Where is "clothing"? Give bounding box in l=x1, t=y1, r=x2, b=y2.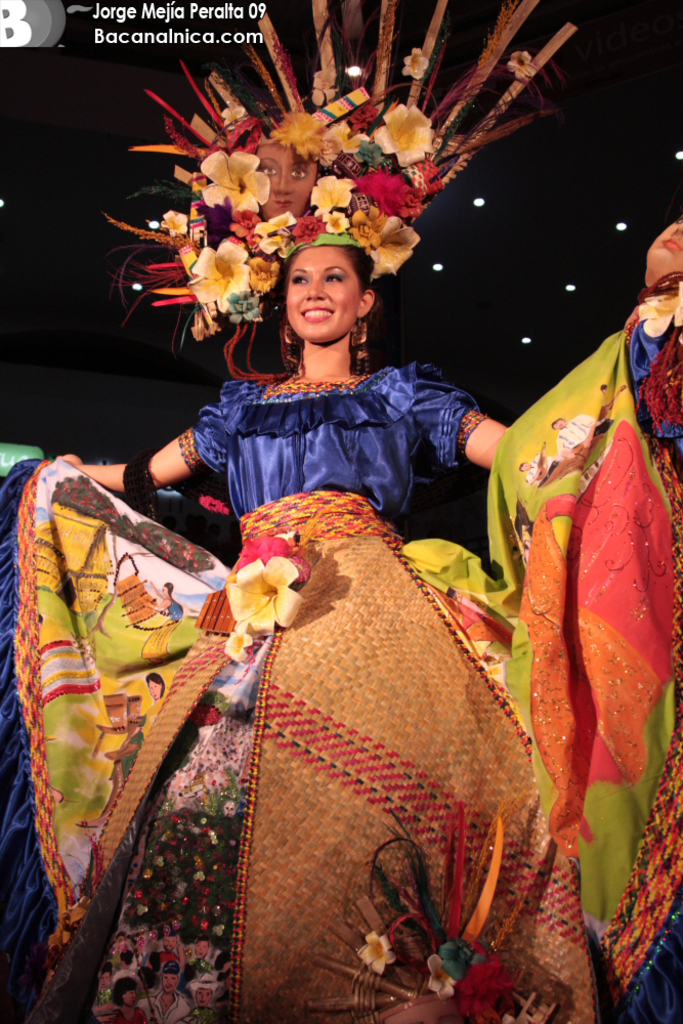
l=94, t=724, r=145, b=822.
